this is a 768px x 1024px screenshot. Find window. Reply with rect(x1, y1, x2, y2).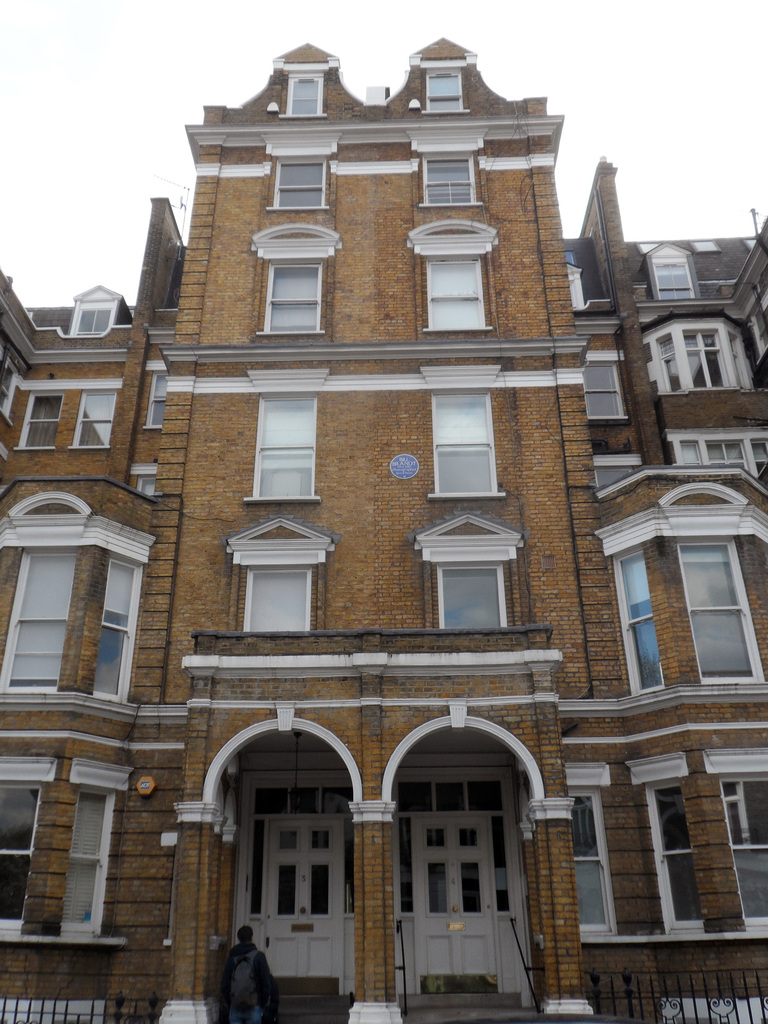
rect(604, 548, 673, 694).
